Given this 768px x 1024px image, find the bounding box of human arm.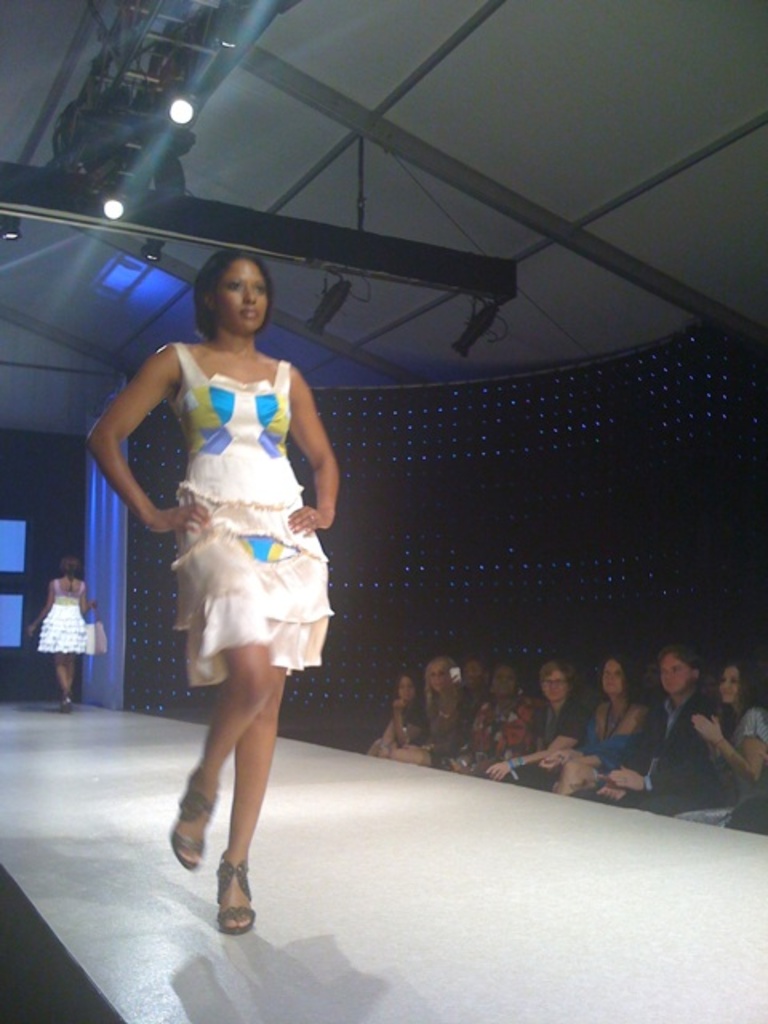
{"x1": 464, "y1": 701, "x2": 491, "y2": 770}.
